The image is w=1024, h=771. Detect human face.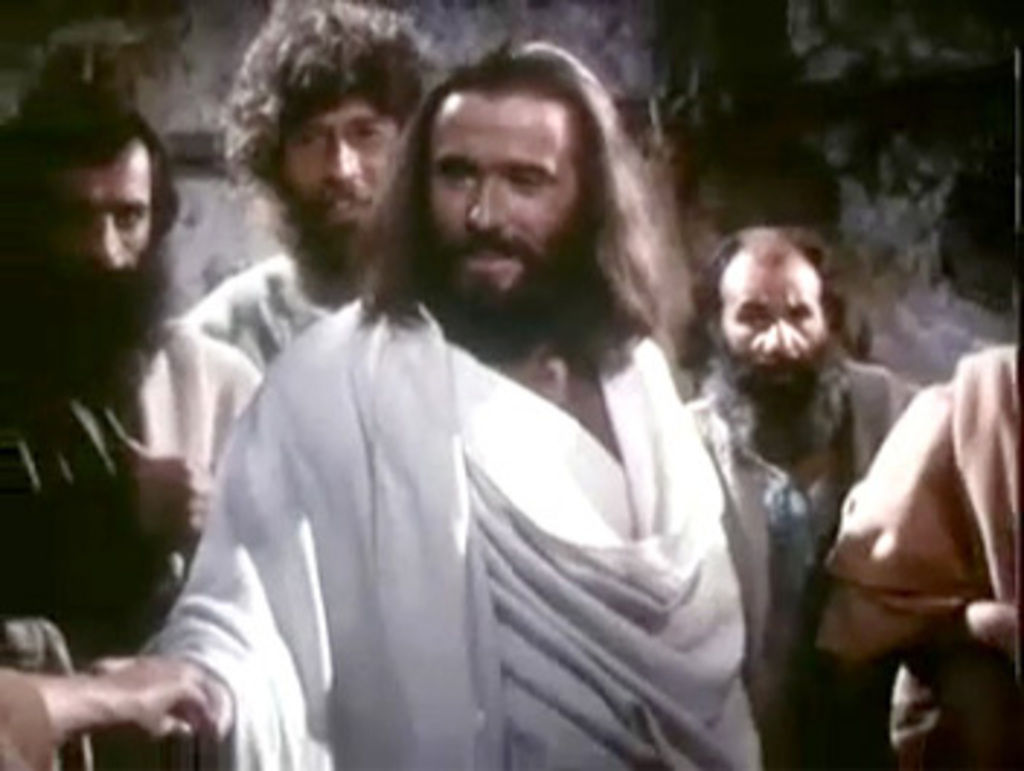
Detection: <bbox>721, 262, 829, 393</bbox>.
